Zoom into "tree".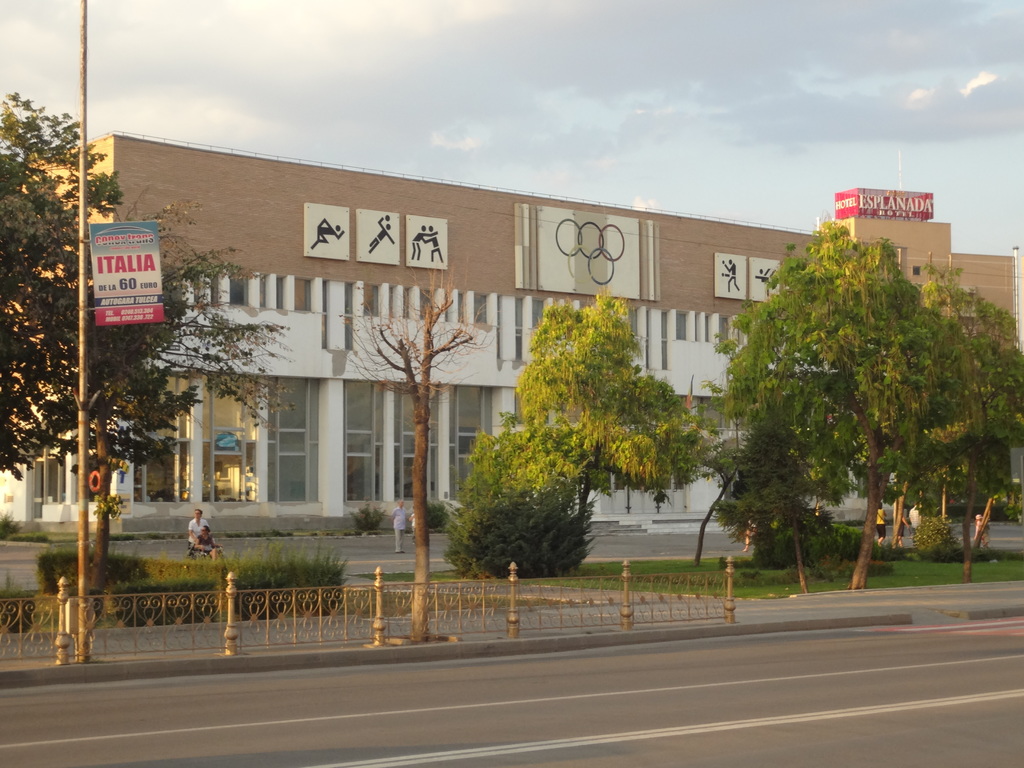
Zoom target: (left=504, top=279, right=739, bottom=566).
